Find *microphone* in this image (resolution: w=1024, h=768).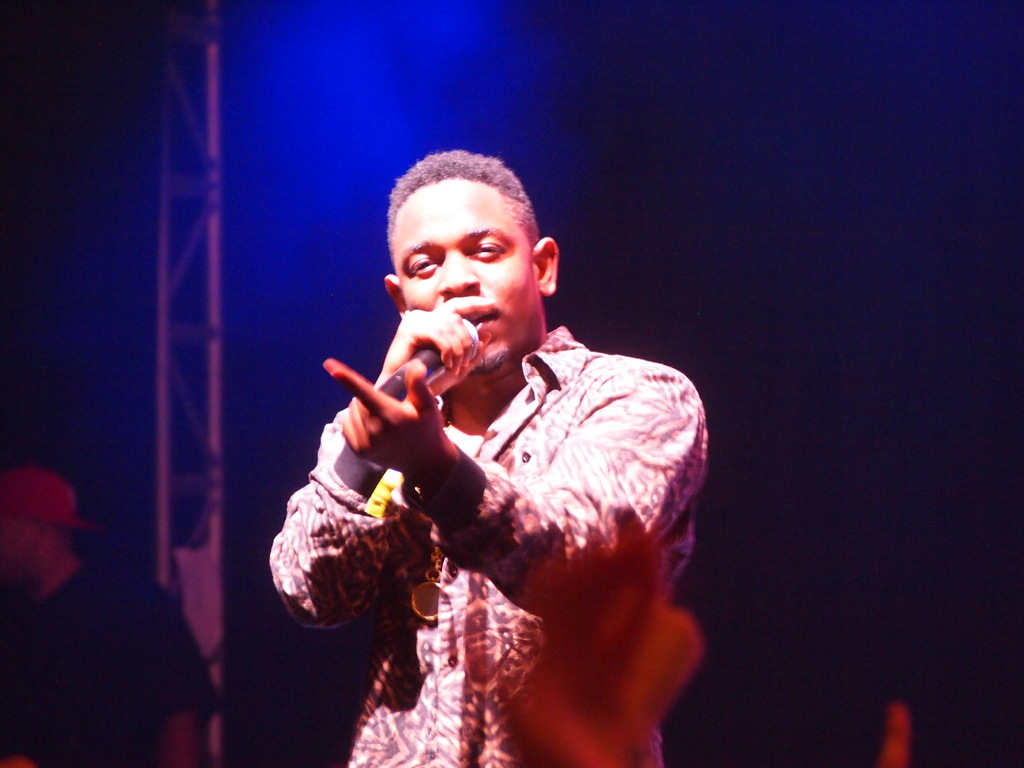
box(375, 319, 481, 403).
